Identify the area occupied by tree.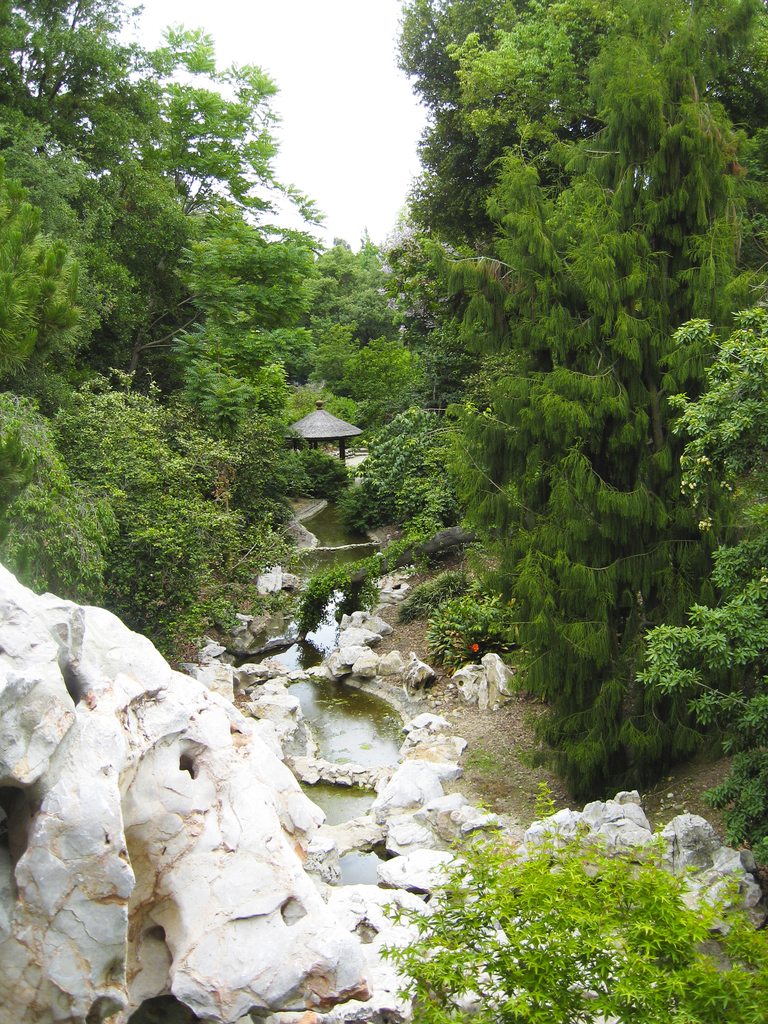
Area: Rect(303, 236, 404, 412).
